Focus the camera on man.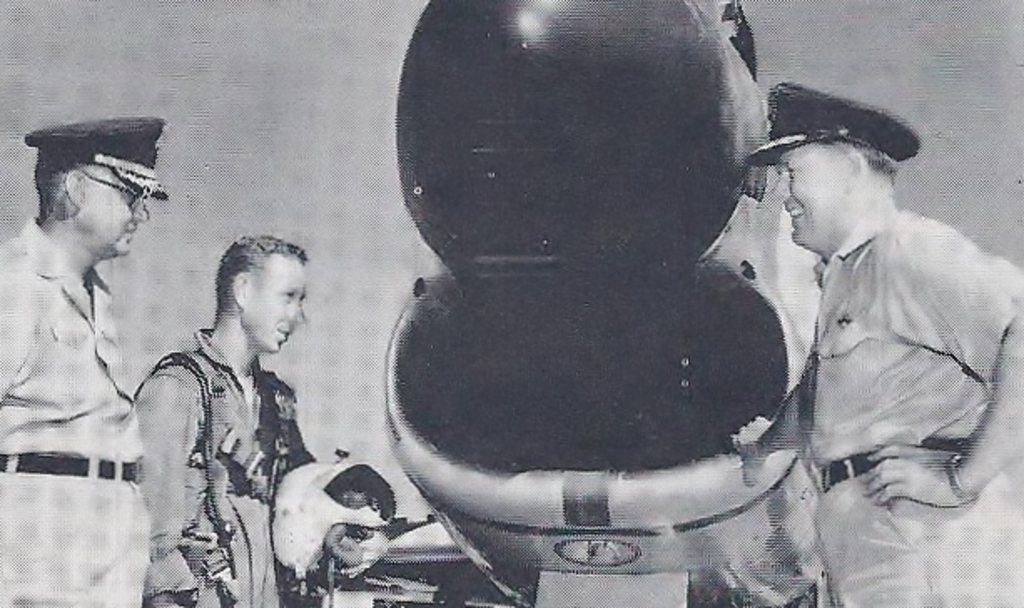
Focus region: BBox(0, 117, 175, 606).
